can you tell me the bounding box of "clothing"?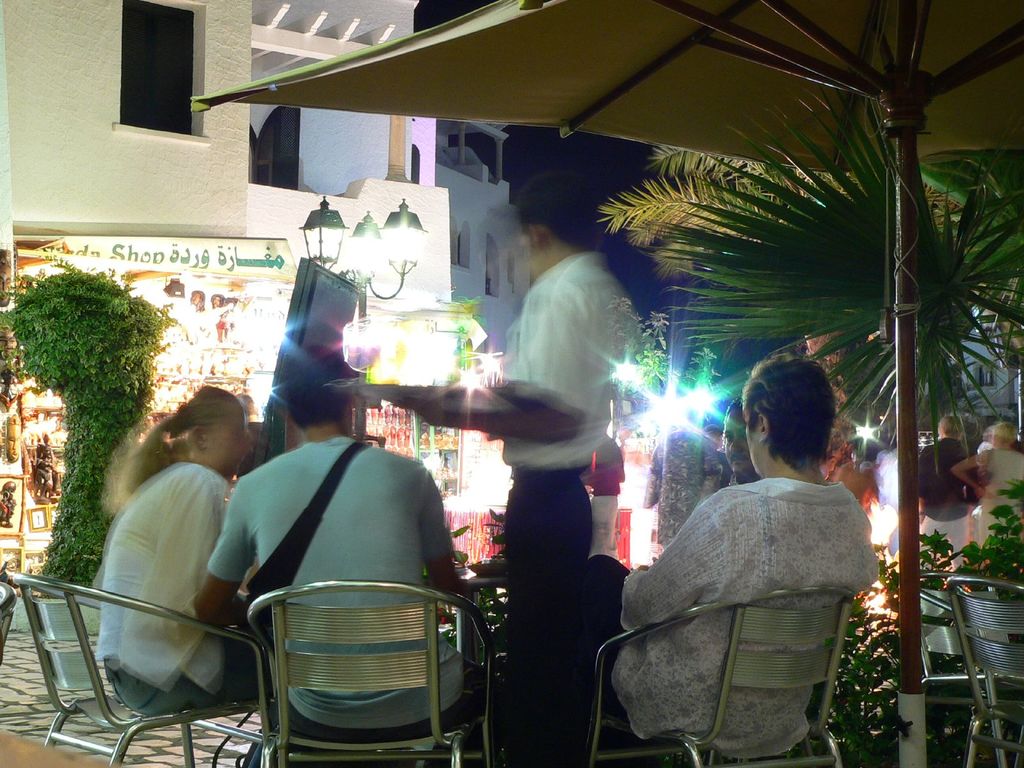
[90,458,239,703].
